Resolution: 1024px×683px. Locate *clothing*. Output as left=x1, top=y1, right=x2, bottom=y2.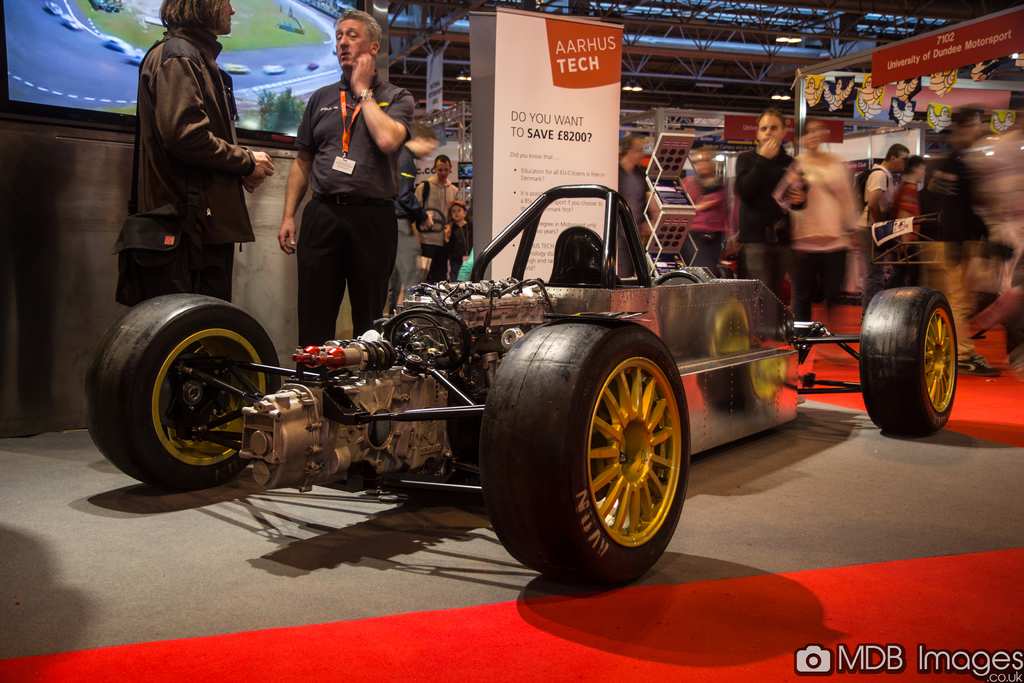
left=446, top=215, right=471, bottom=277.
